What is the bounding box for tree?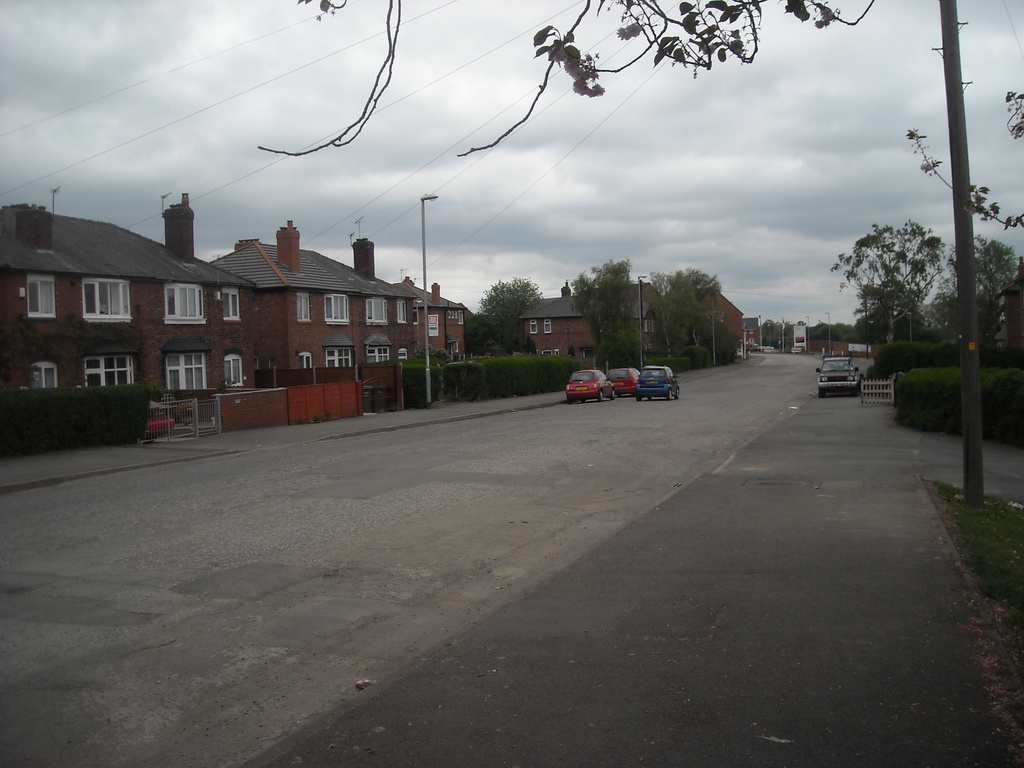
left=829, top=216, right=938, bottom=342.
